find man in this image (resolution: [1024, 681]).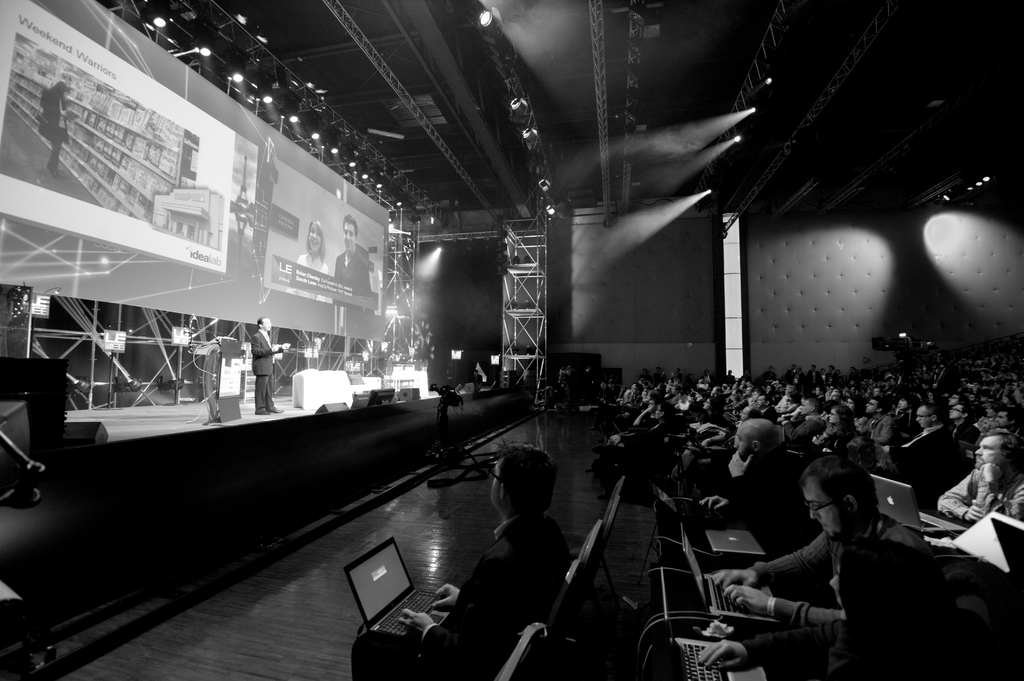
40, 76, 68, 172.
